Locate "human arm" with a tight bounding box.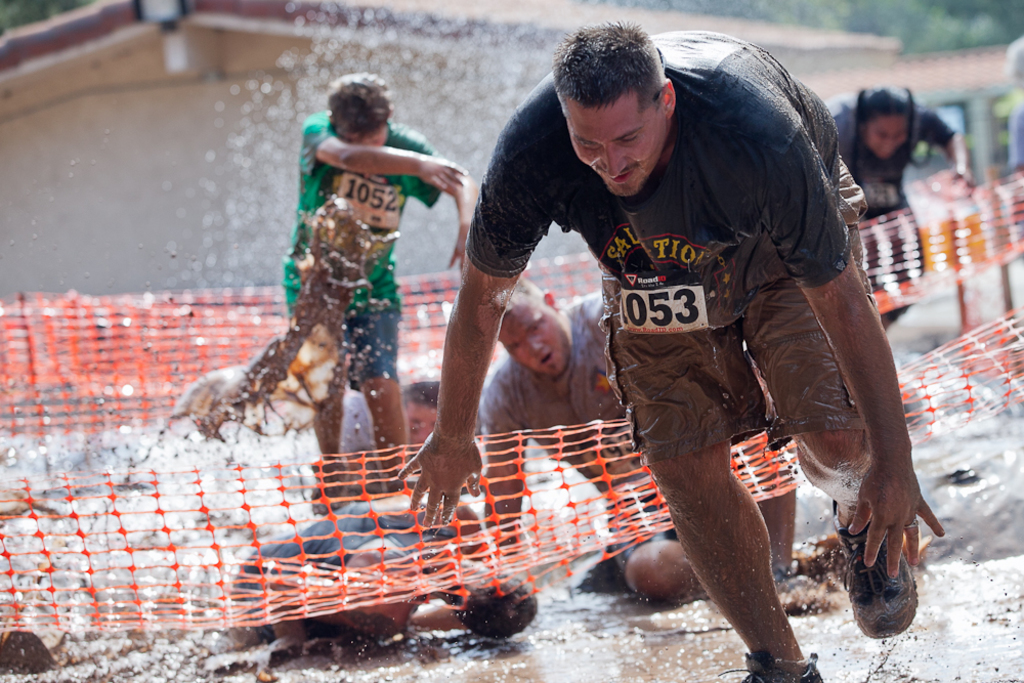
bbox=[303, 109, 469, 180].
